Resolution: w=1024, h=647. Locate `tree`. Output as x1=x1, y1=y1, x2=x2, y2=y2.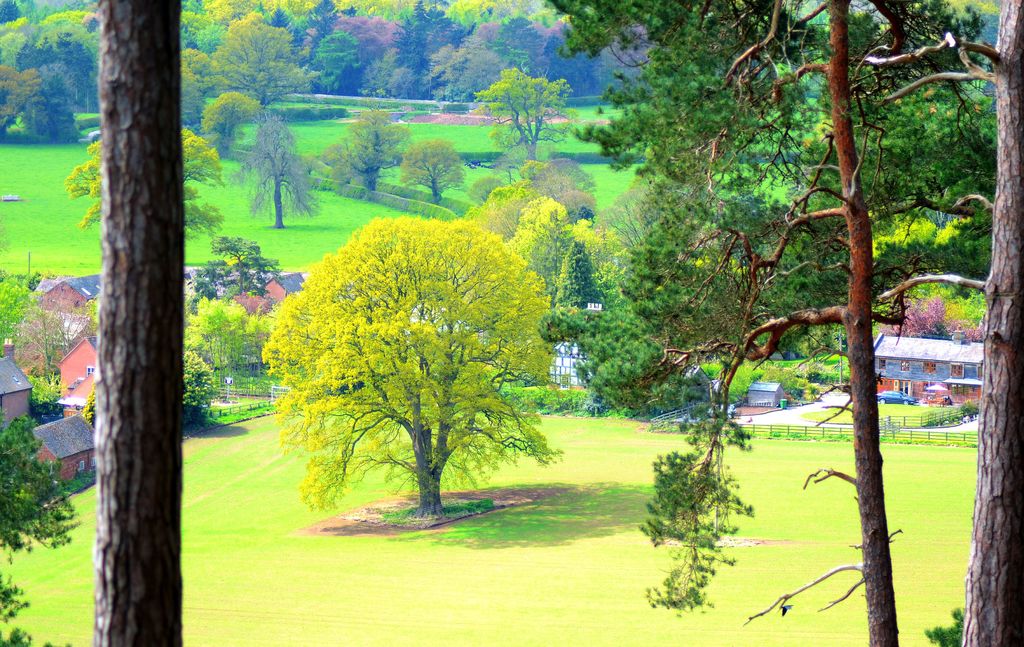
x1=0, y1=573, x2=35, y2=644.
